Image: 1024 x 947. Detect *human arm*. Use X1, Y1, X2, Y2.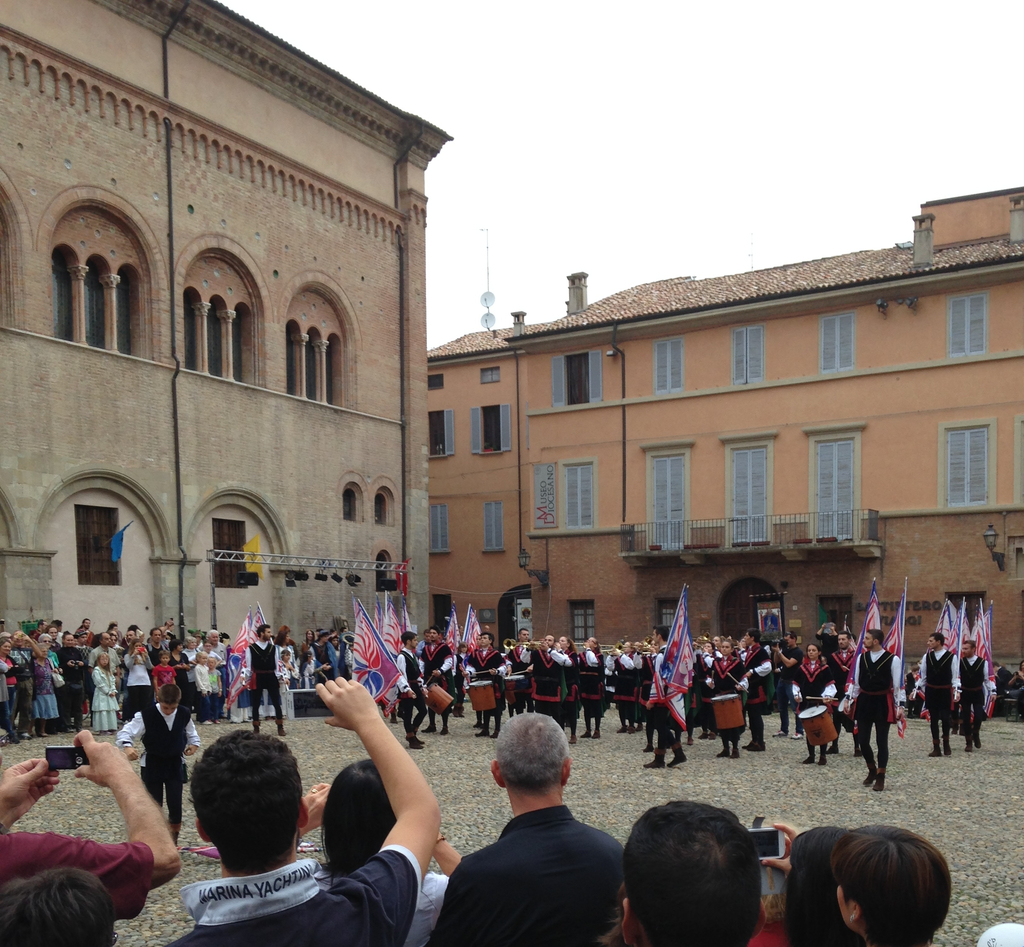
433, 648, 451, 676.
